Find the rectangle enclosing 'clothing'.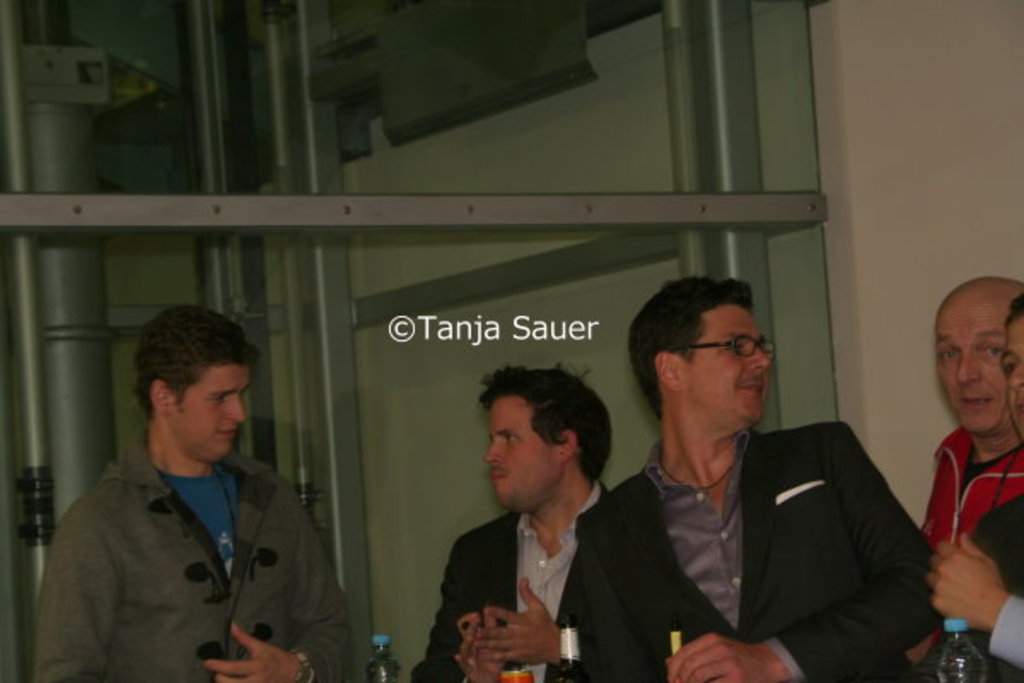
Rect(544, 427, 945, 681).
